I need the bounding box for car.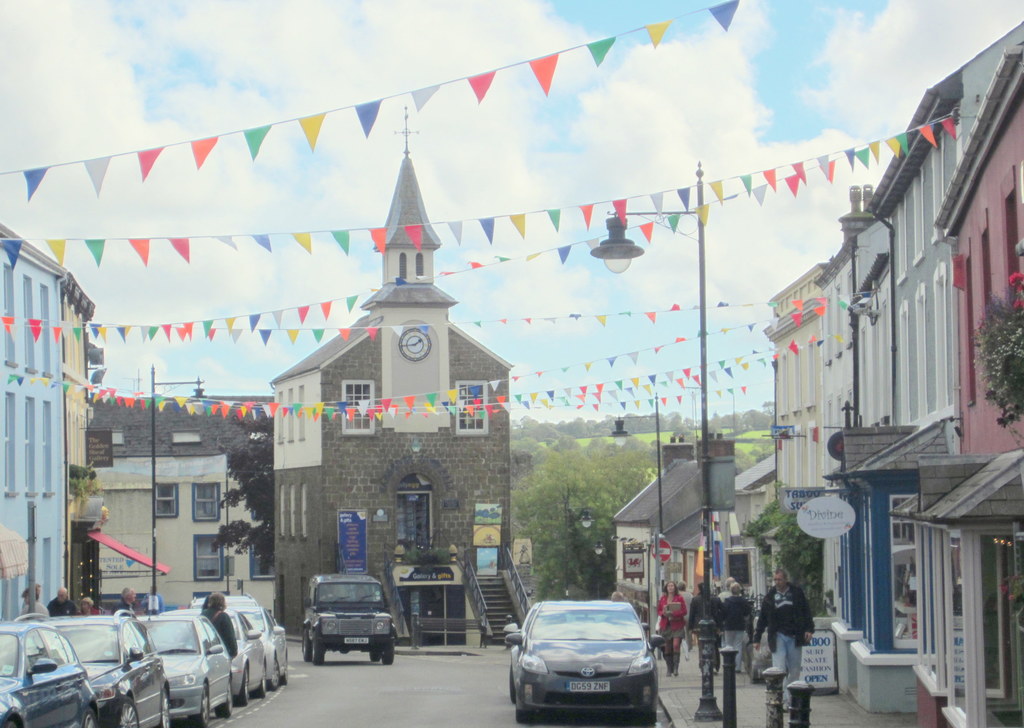
Here it is: [left=230, top=605, right=289, bottom=689].
